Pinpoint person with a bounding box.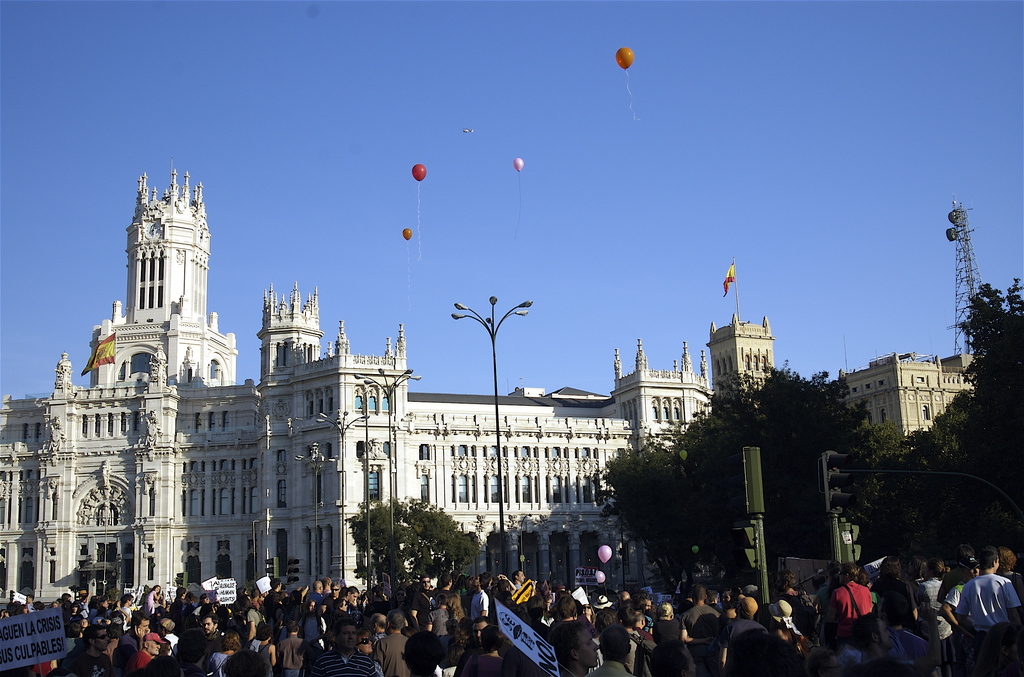
[left=524, top=595, right=548, bottom=639].
